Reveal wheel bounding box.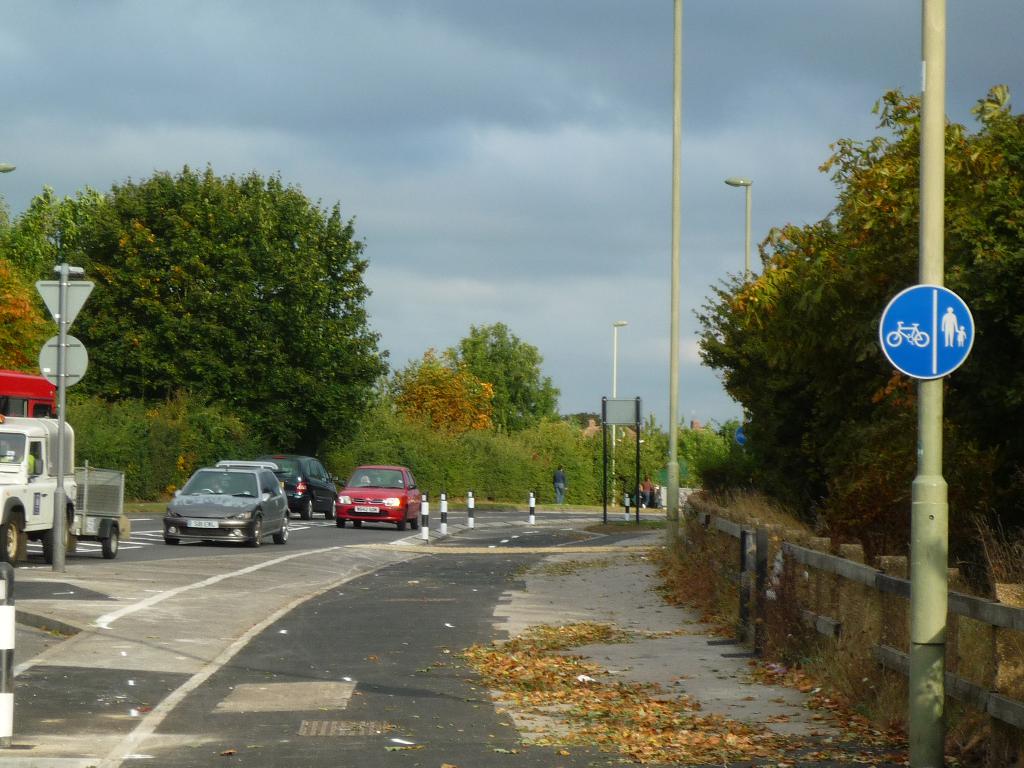
Revealed: bbox(103, 529, 118, 559).
